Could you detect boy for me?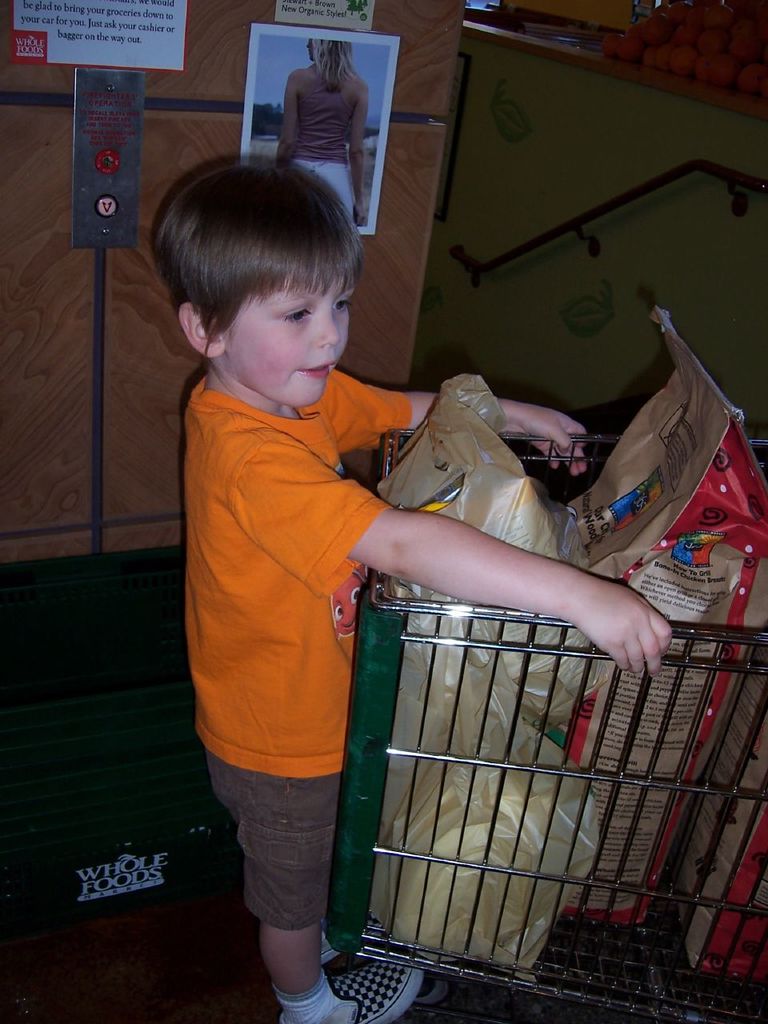
Detection result: 153 165 674 1023.
